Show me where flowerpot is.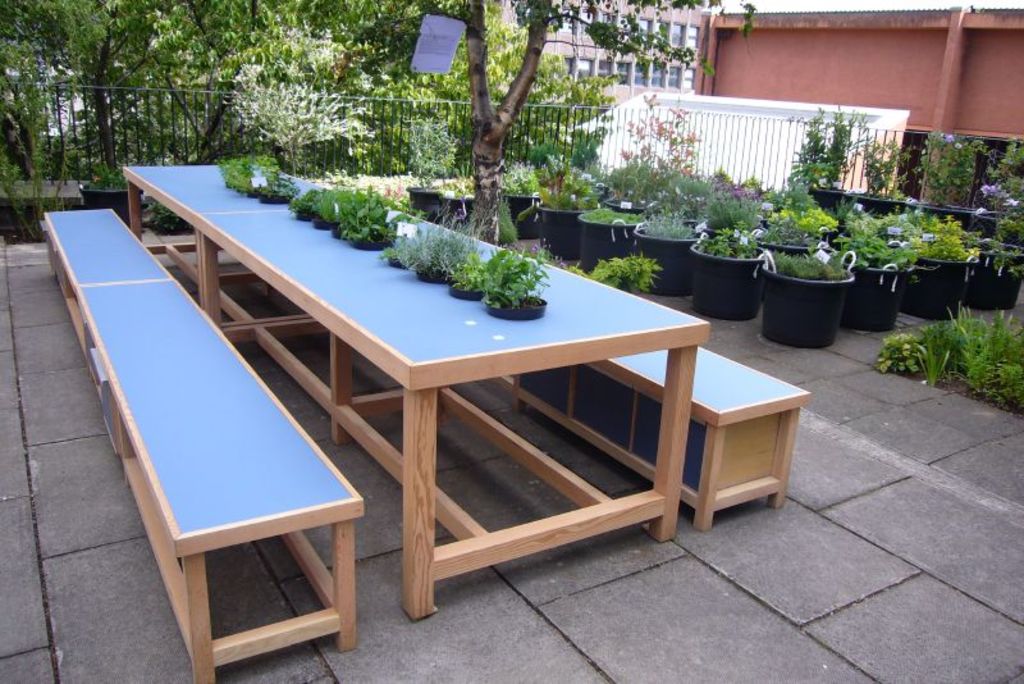
flowerpot is at [left=449, top=284, right=481, bottom=304].
